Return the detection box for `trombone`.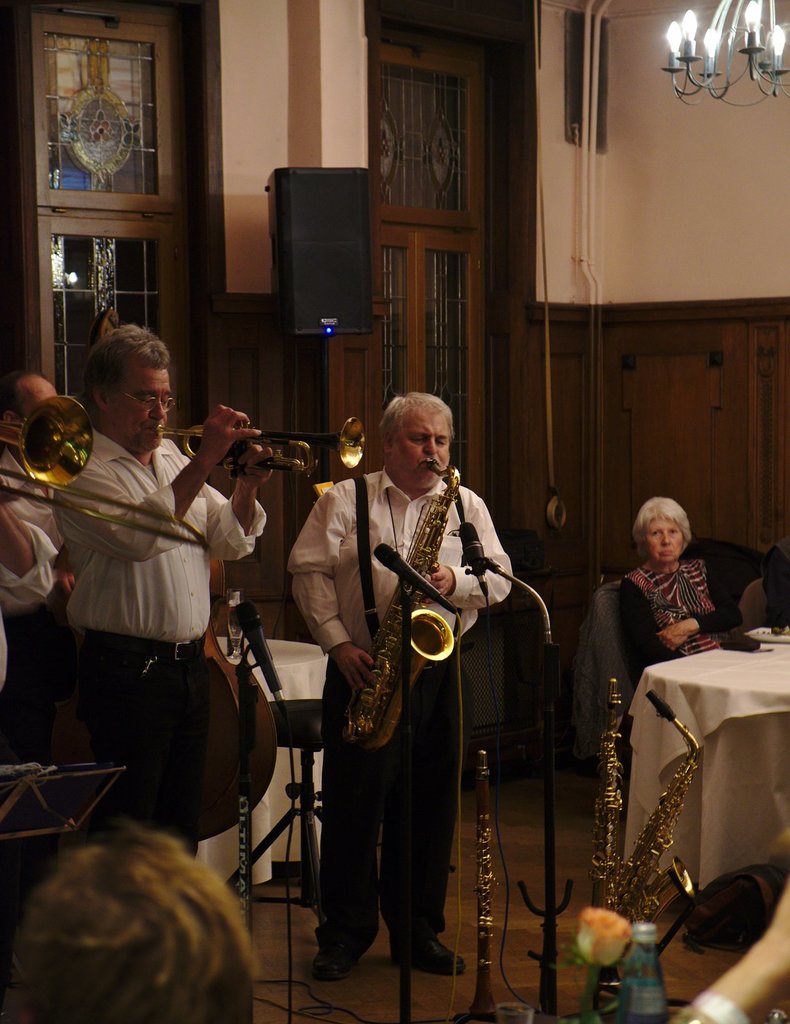
0 392 207 547.
